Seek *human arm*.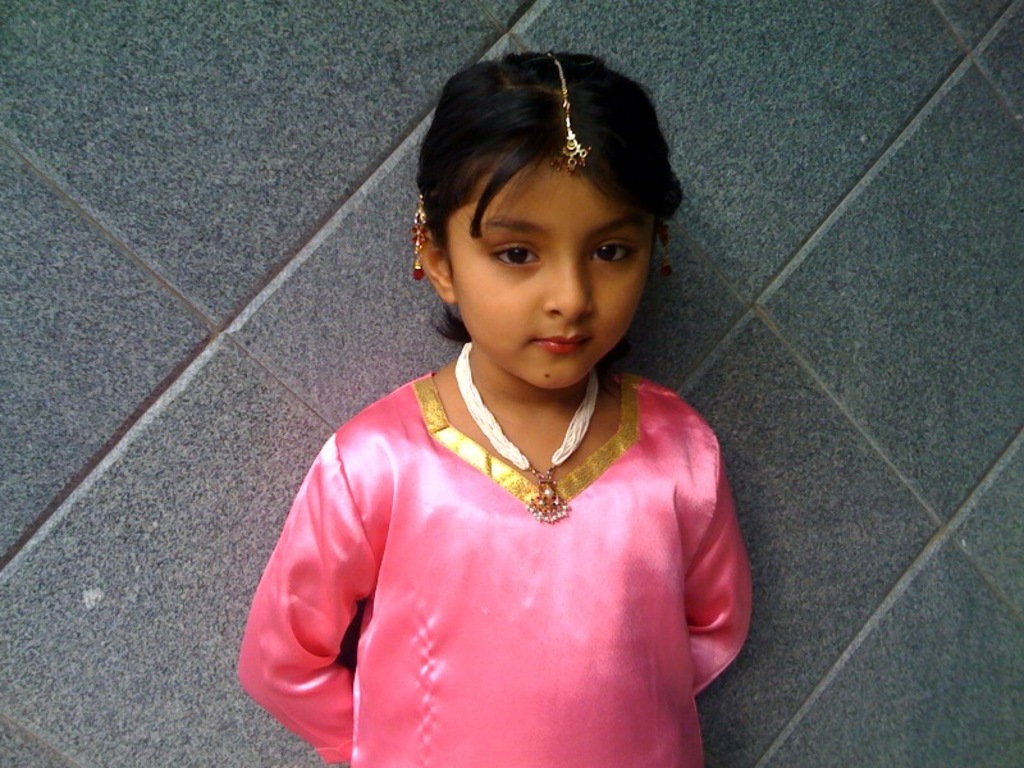
detection(671, 406, 758, 691).
